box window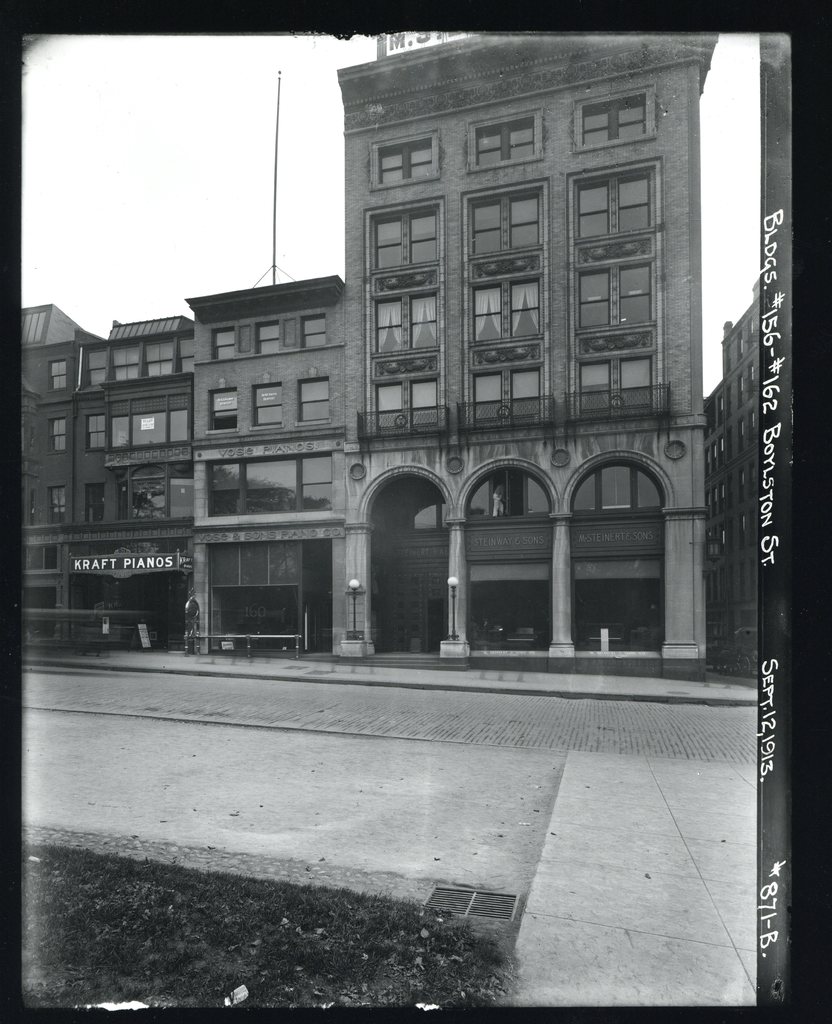
bbox=(177, 340, 196, 370)
